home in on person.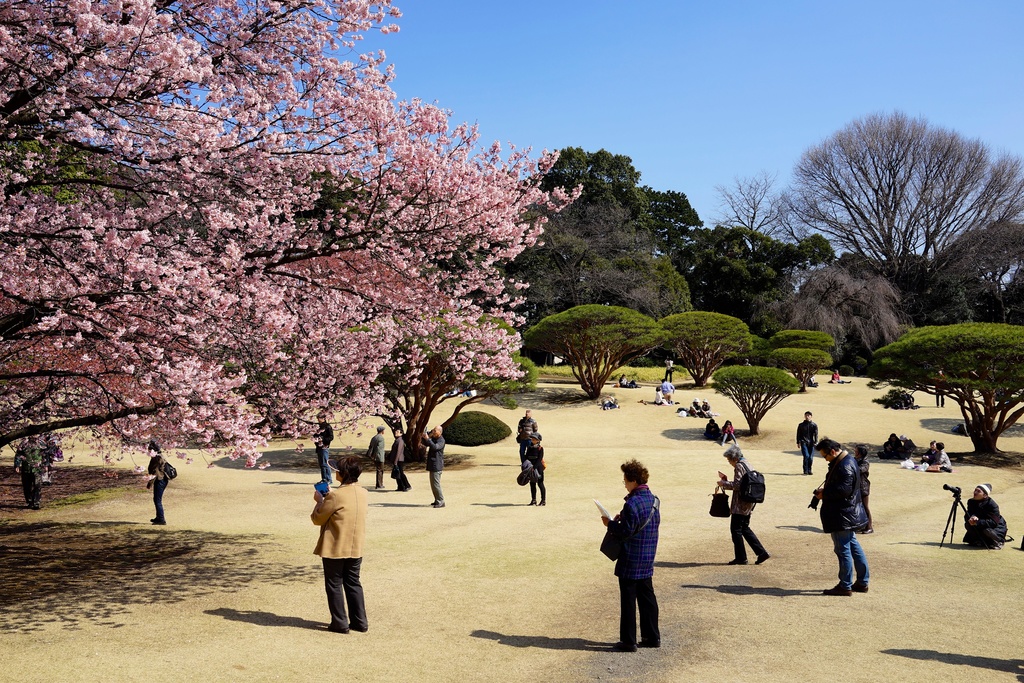
Homed in at locate(13, 434, 53, 509).
